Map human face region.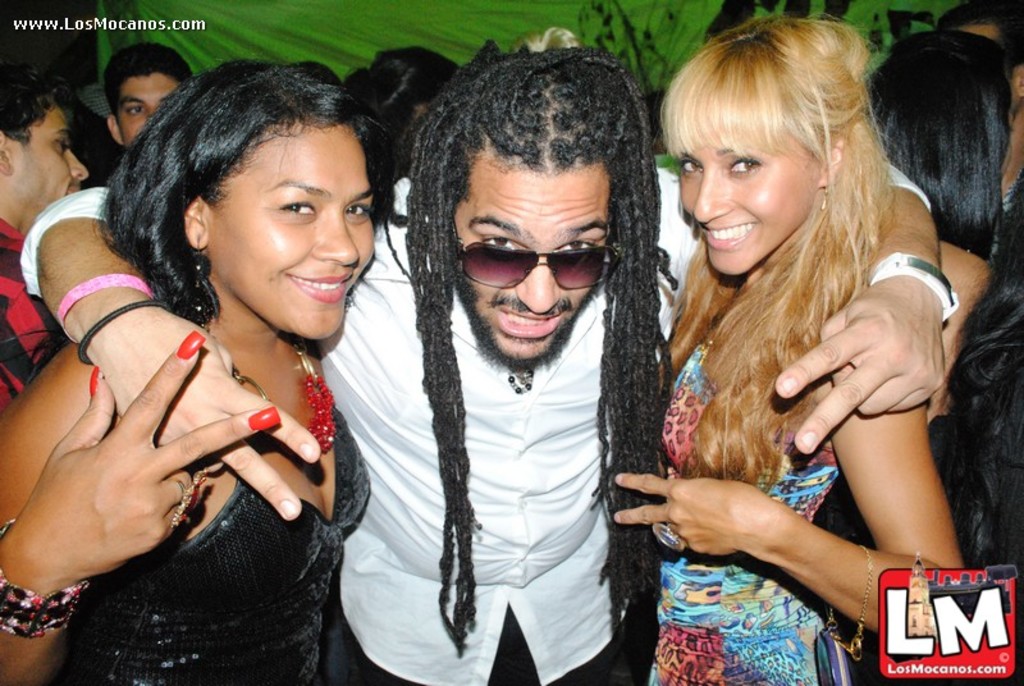
Mapped to l=678, t=133, r=812, b=276.
